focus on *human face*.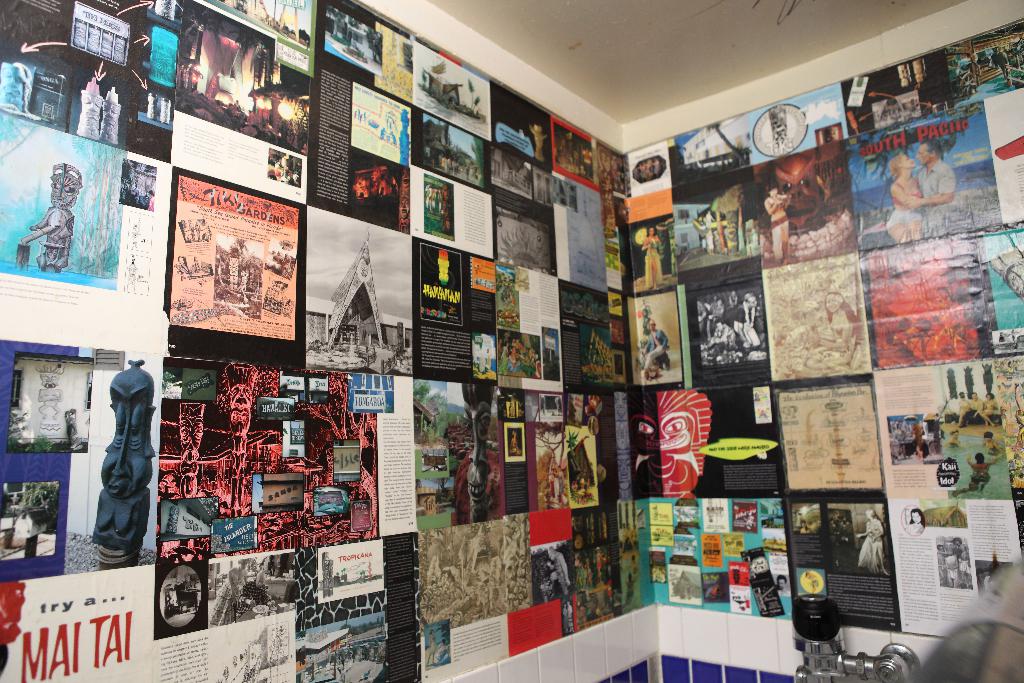
Focused at (912,511,924,522).
